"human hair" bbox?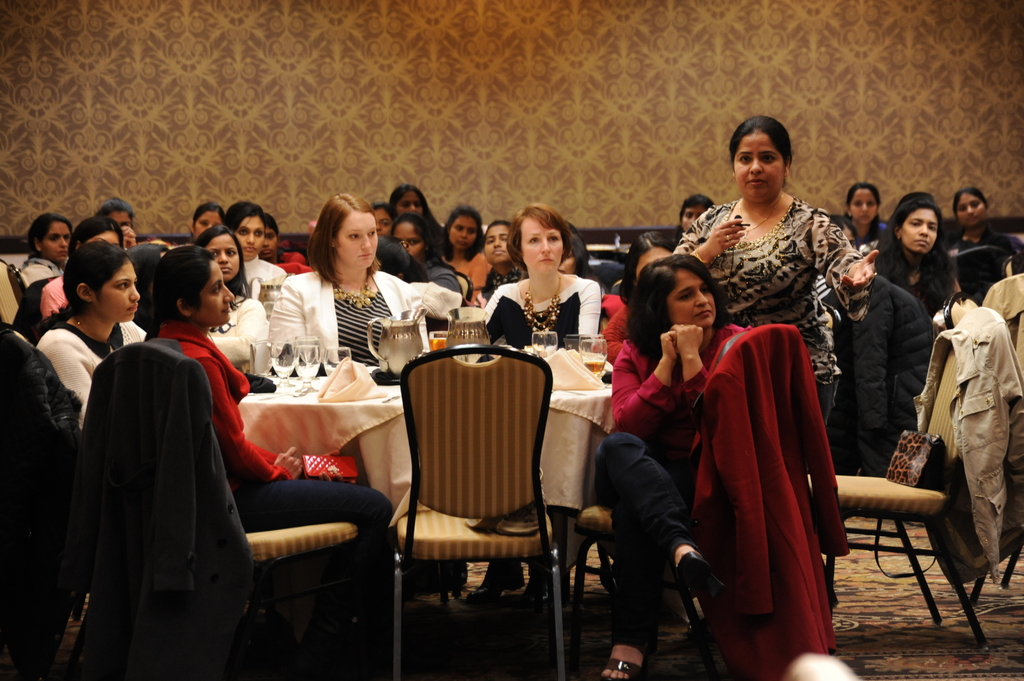
482, 218, 507, 236
